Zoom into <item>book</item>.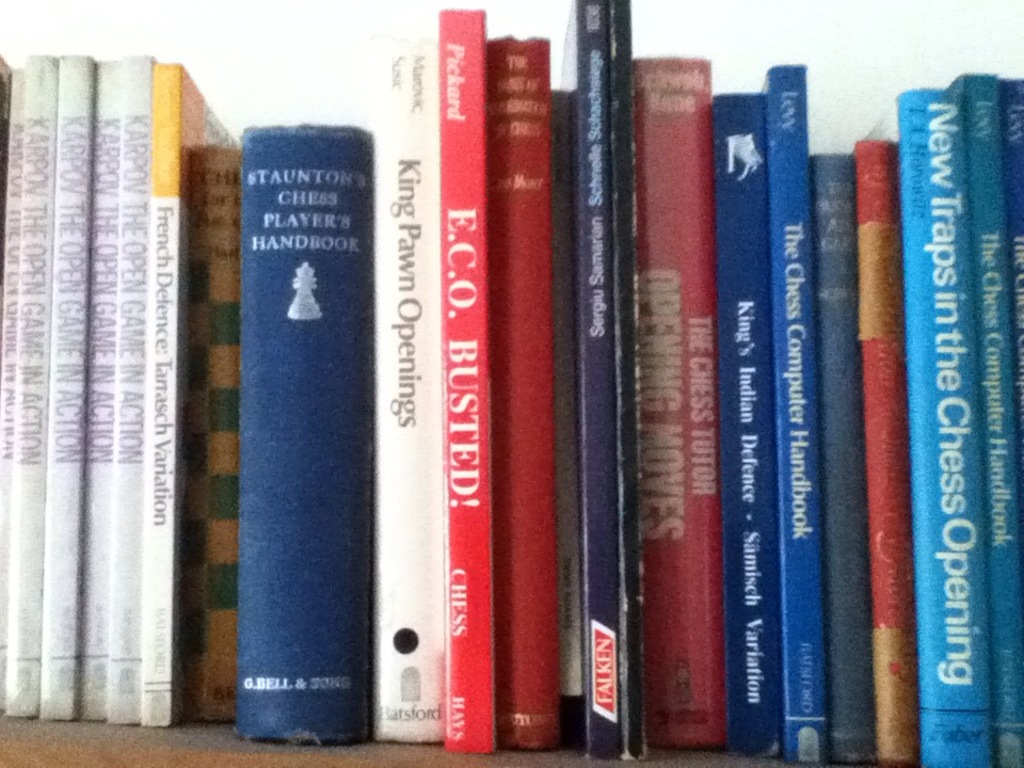
Zoom target: box=[762, 66, 822, 763].
